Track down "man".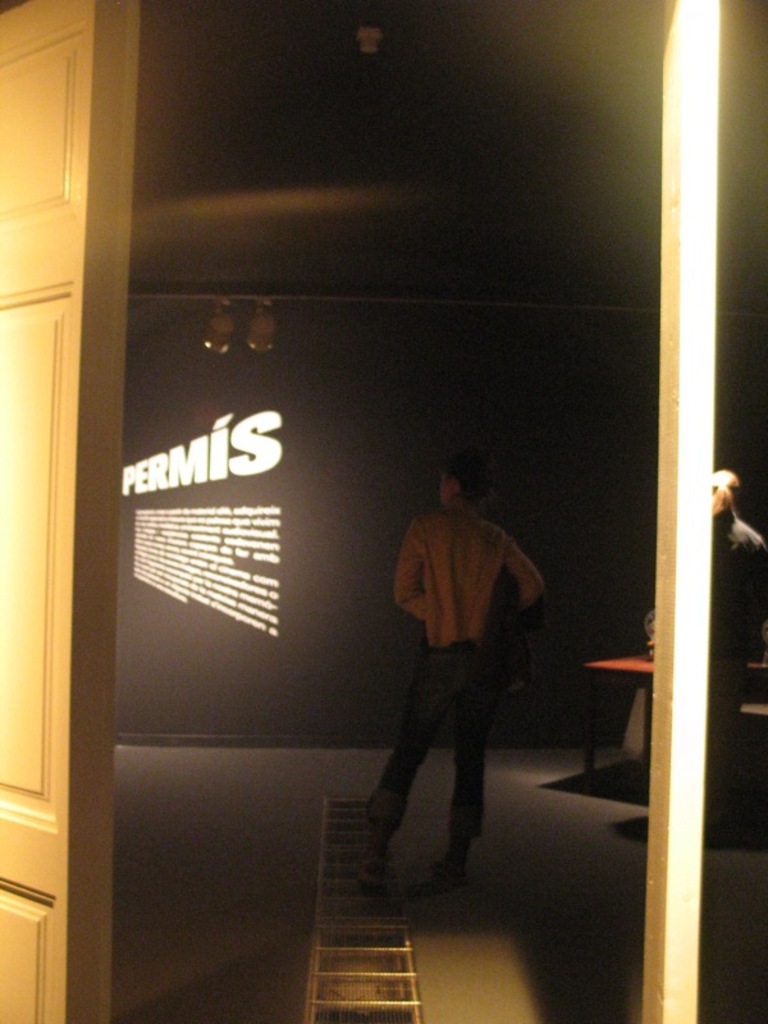
Tracked to box(356, 442, 558, 896).
